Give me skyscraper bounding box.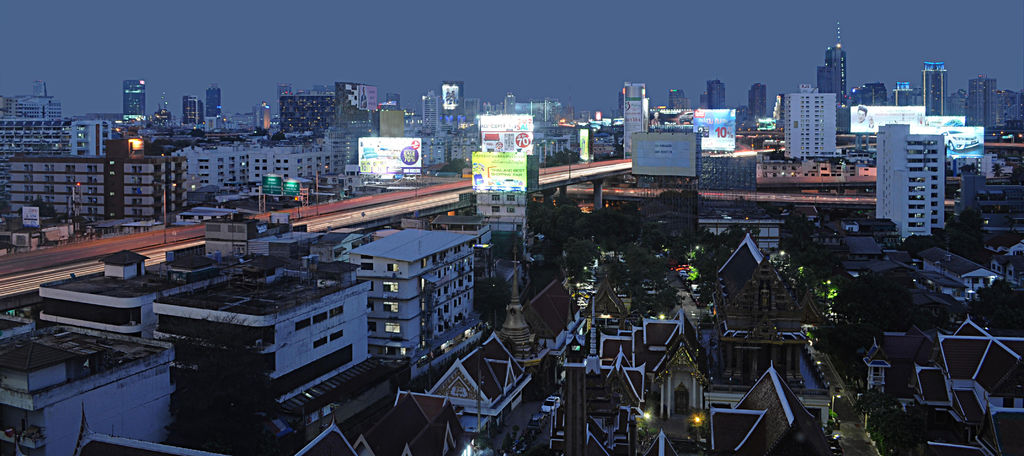
locate(749, 83, 765, 124).
